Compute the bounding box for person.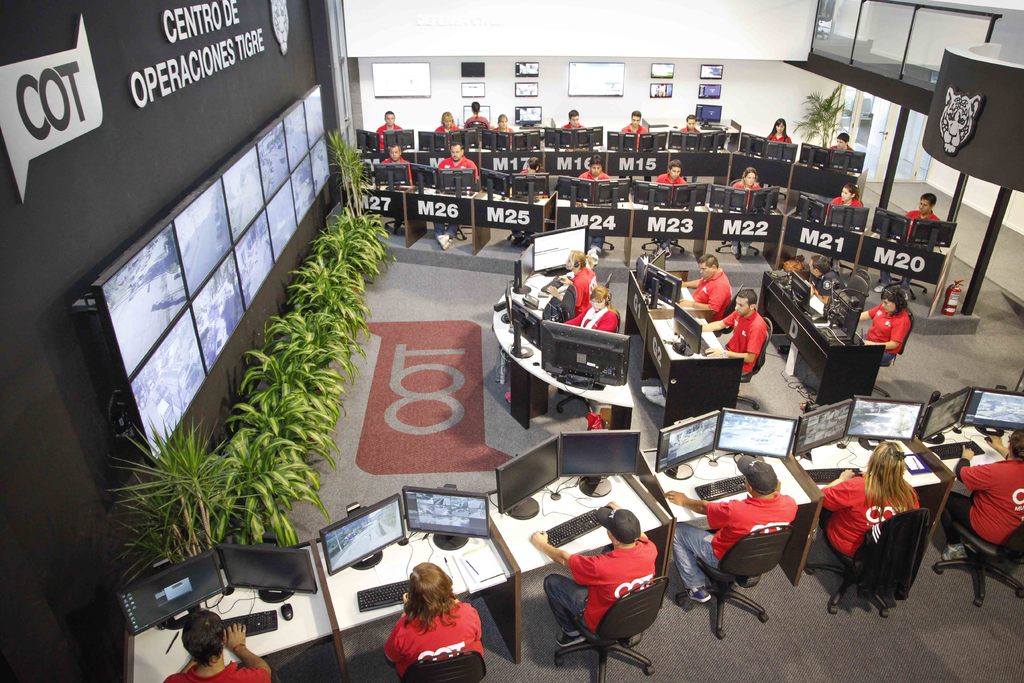
box(170, 602, 278, 682).
